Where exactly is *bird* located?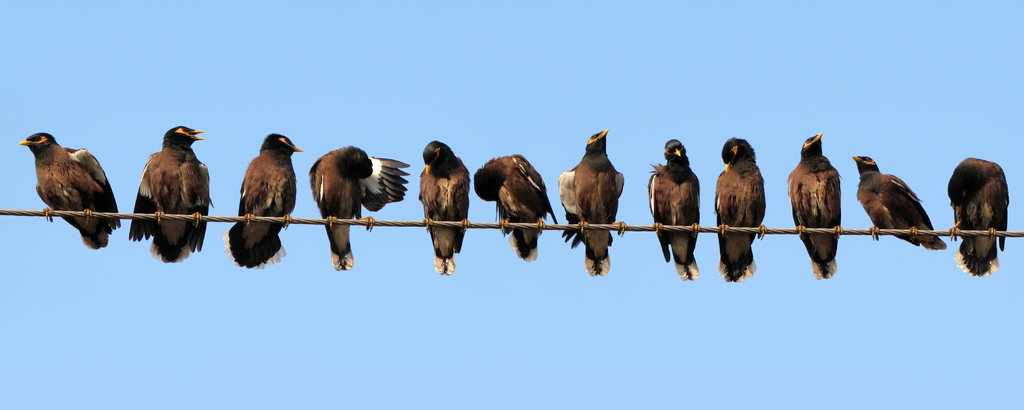
Its bounding box is l=714, t=136, r=771, b=285.
